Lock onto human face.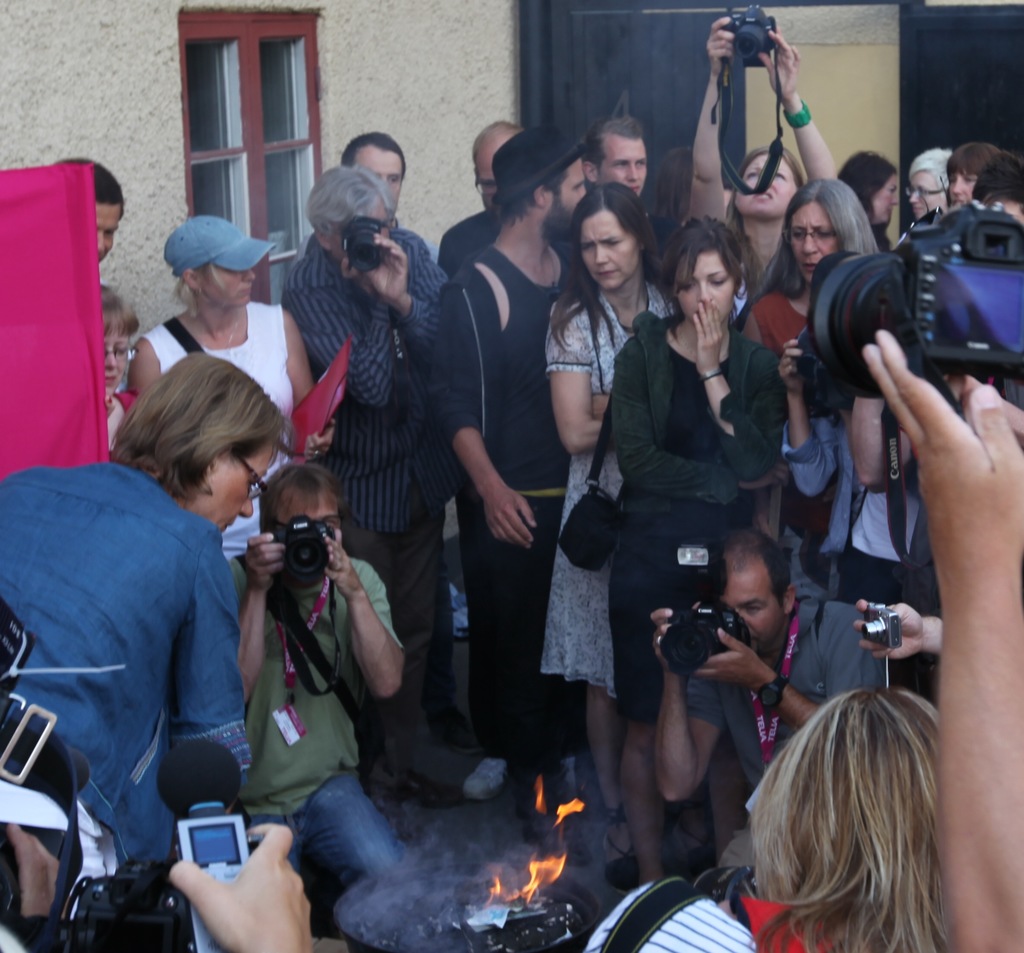
Locked: x1=948 y1=170 x2=980 y2=199.
